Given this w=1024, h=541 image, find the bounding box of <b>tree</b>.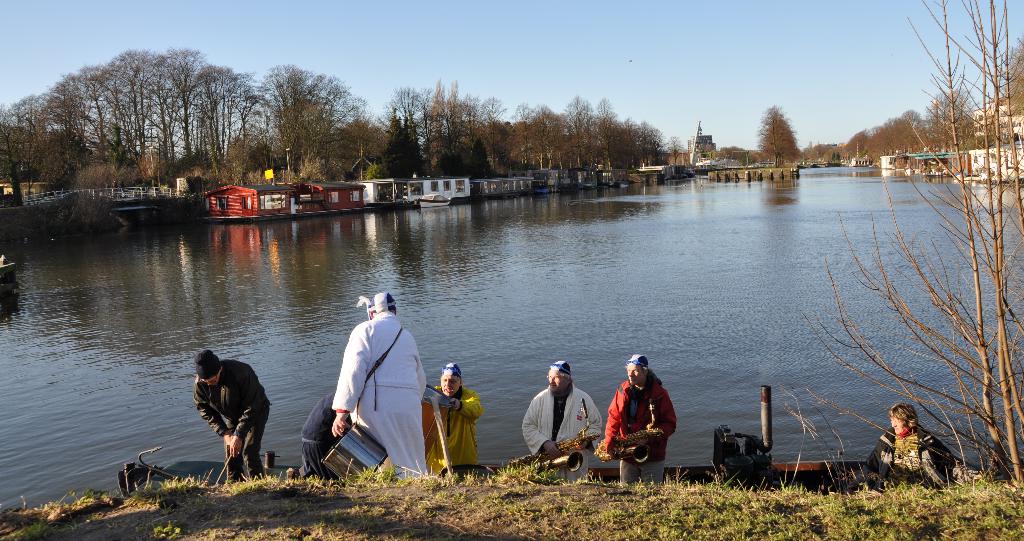
56,65,106,167.
